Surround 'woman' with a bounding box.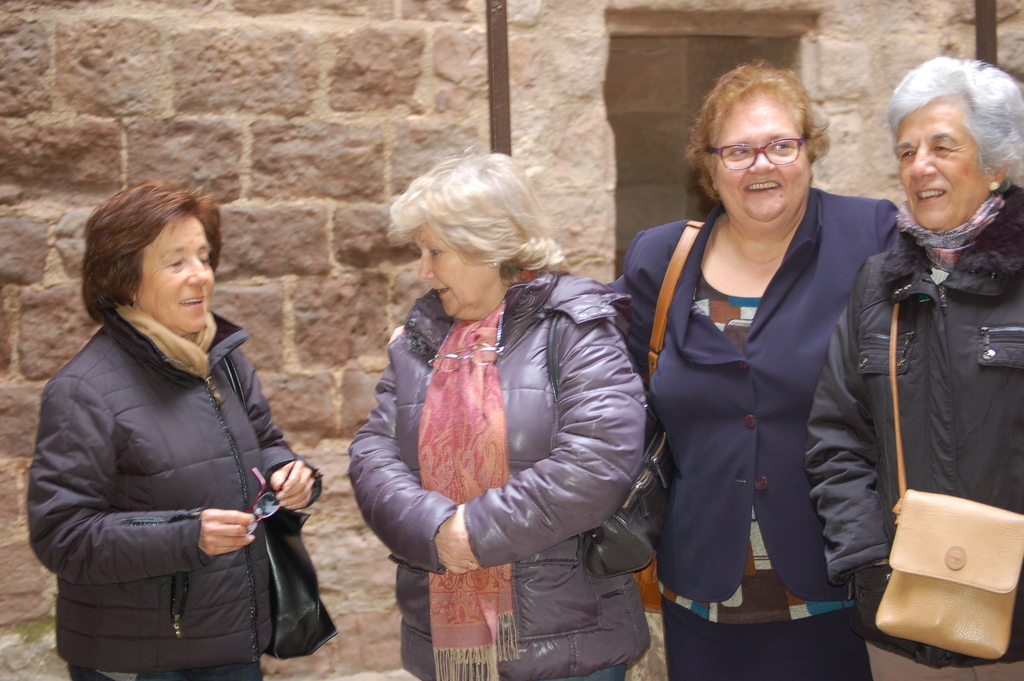
342,160,664,680.
